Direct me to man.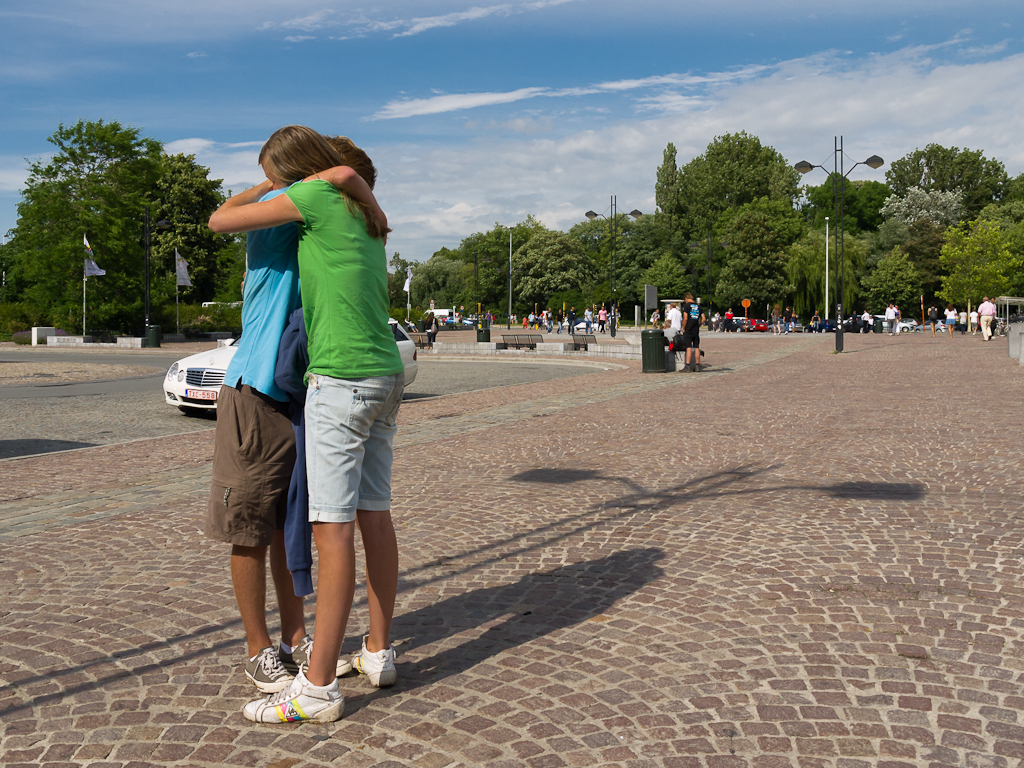
Direction: bbox=(200, 124, 424, 696).
